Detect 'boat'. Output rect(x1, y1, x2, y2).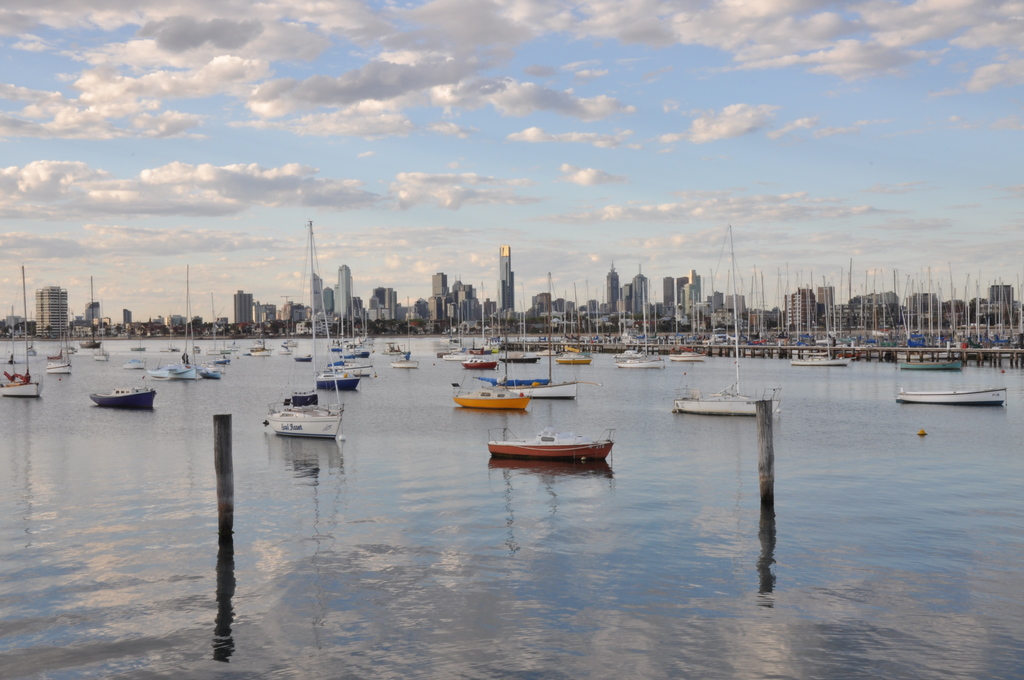
rect(897, 355, 957, 375).
